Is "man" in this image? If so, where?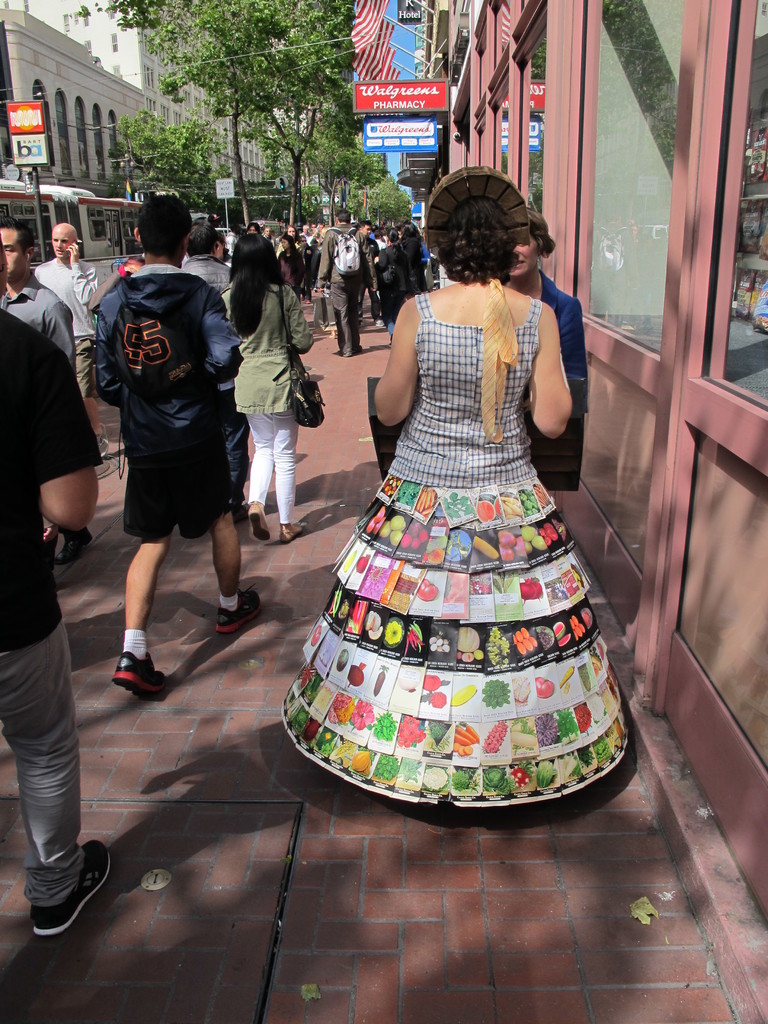
Yes, at Rect(31, 223, 108, 451).
